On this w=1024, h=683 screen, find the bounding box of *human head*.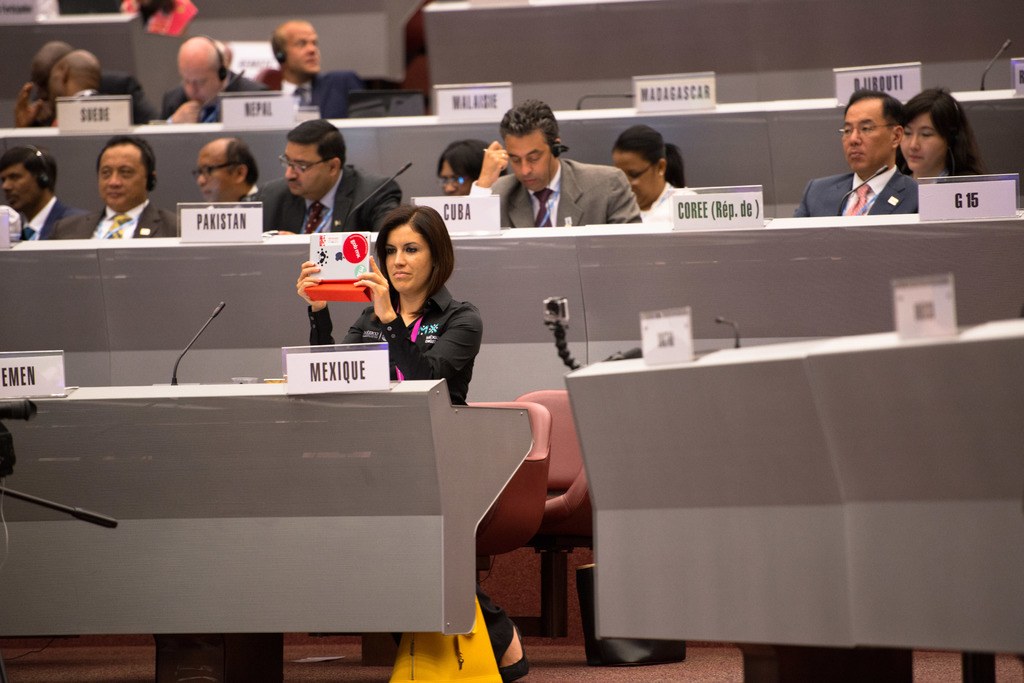
Bounding box: l=369, t=201, r=444, b=284.
